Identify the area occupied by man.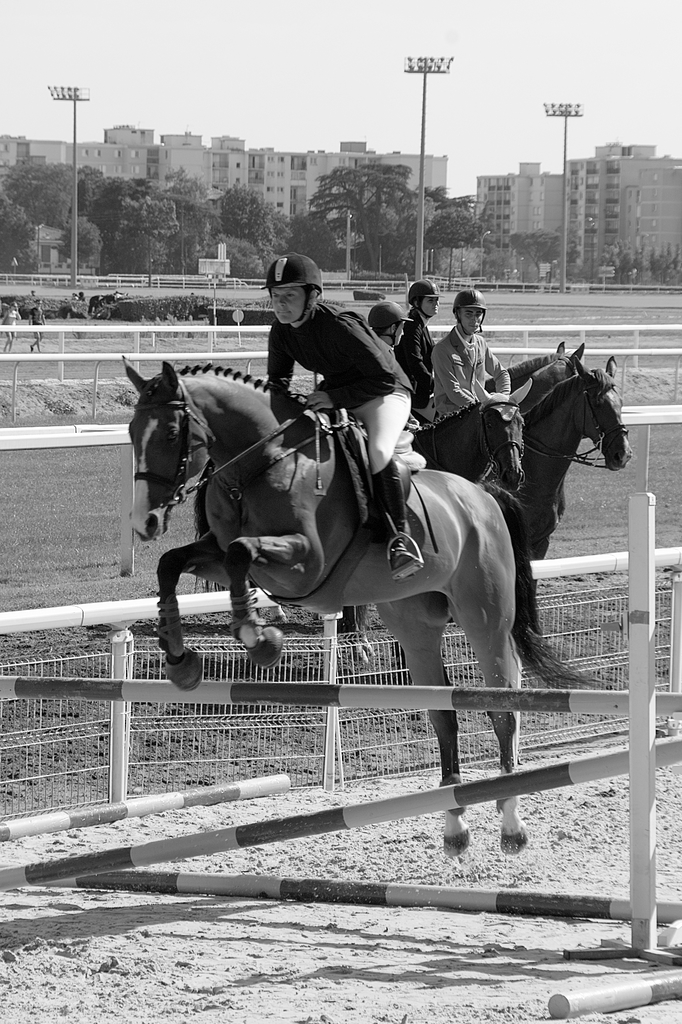
Area: (267,252,426,583).
